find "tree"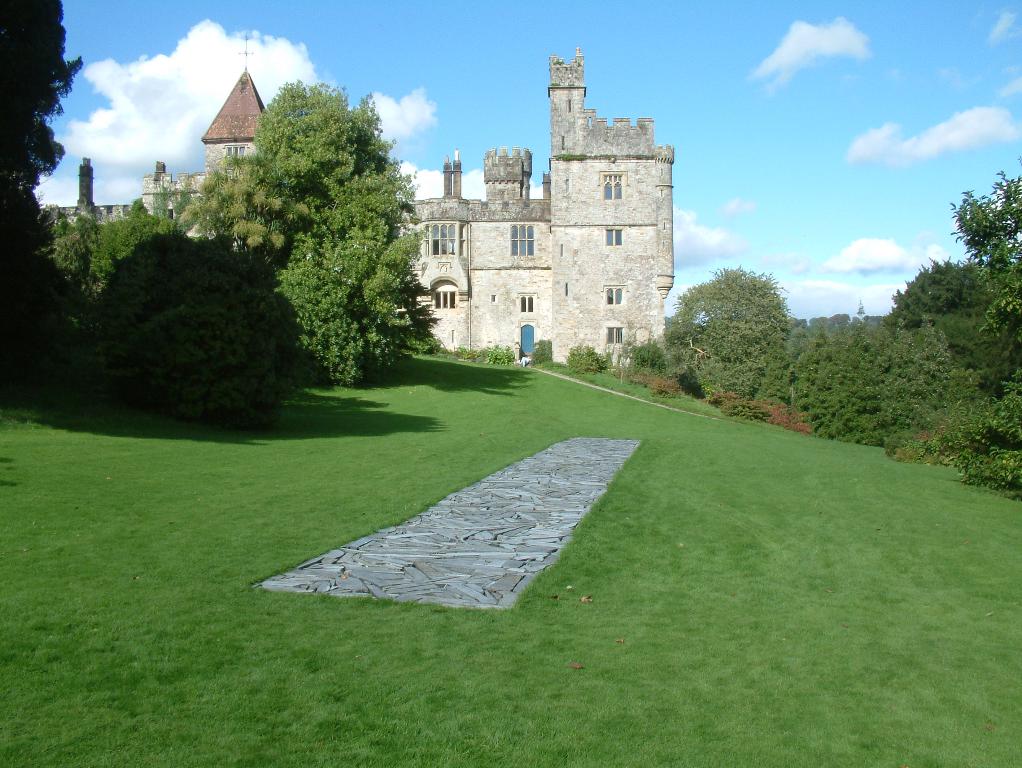
select_region(661, 262, 788, 406)
